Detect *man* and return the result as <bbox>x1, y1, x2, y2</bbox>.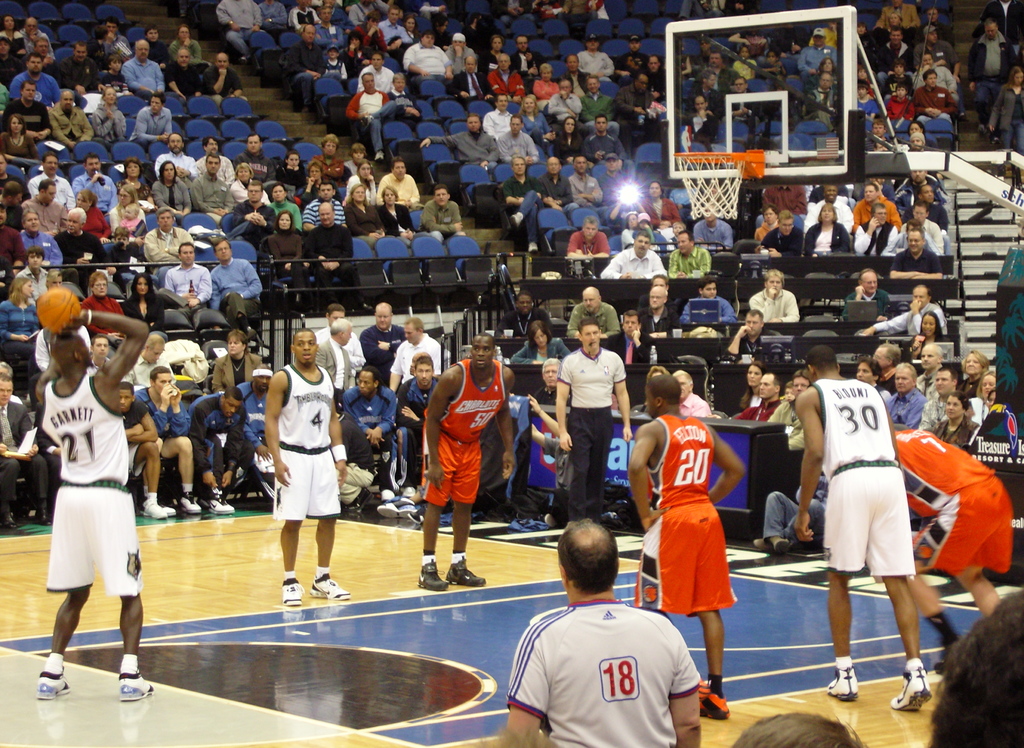
<bbox>61, 42, 97, 92</bbox>.
